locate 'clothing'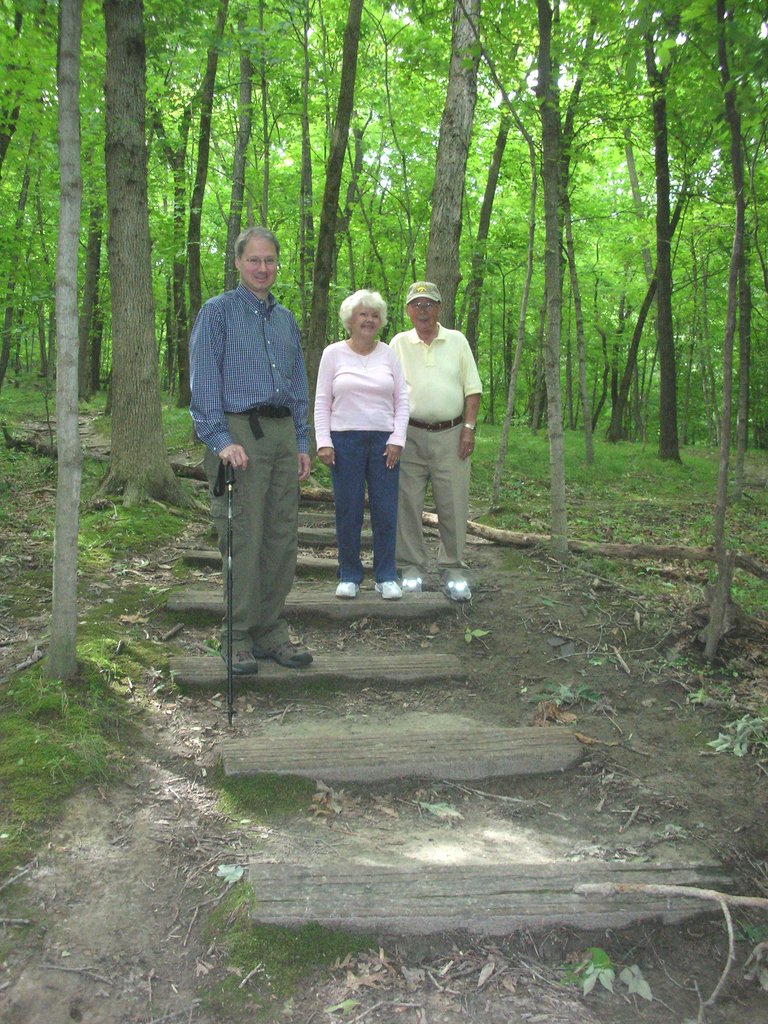
[x1=214, y1=409, x2=310, y2=641]
